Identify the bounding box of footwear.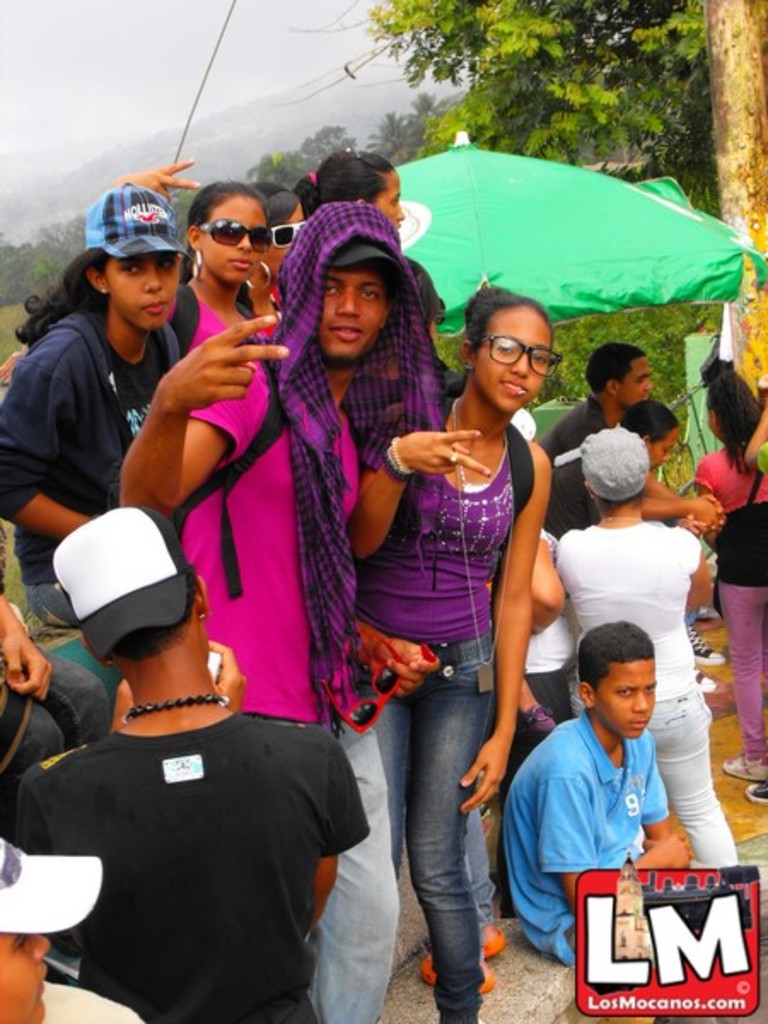
x1=691, y1=672, x2=717, y2=695.
